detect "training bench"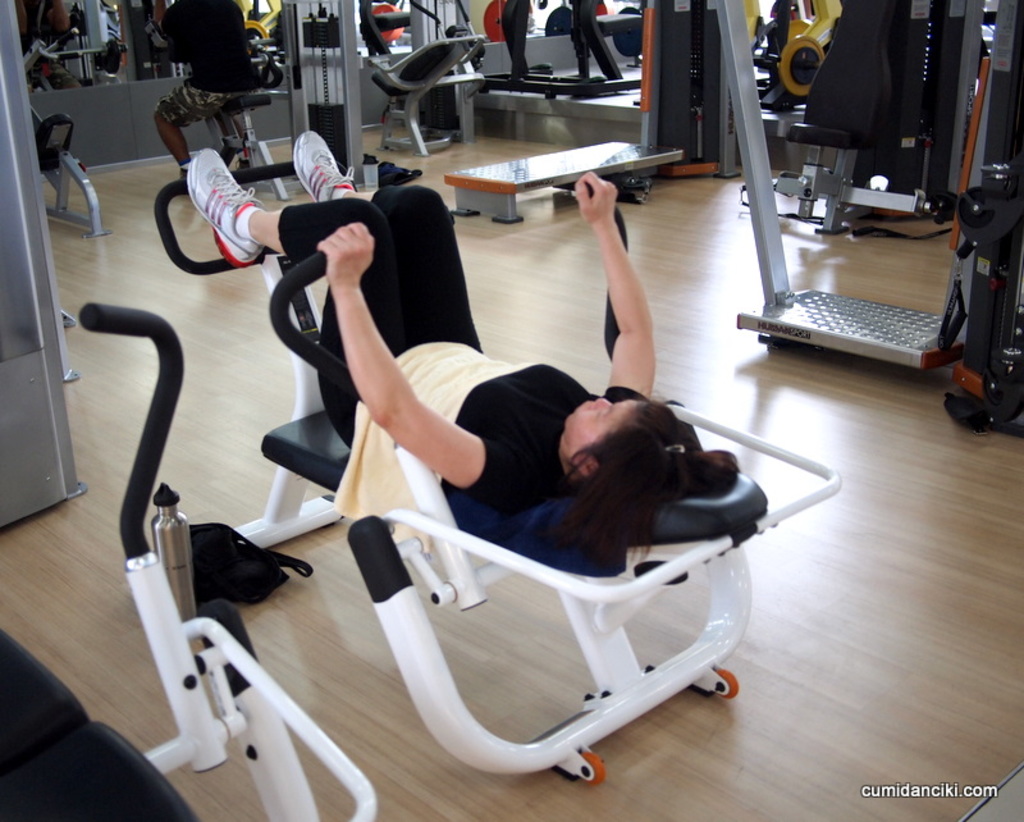
76 160 835 821
